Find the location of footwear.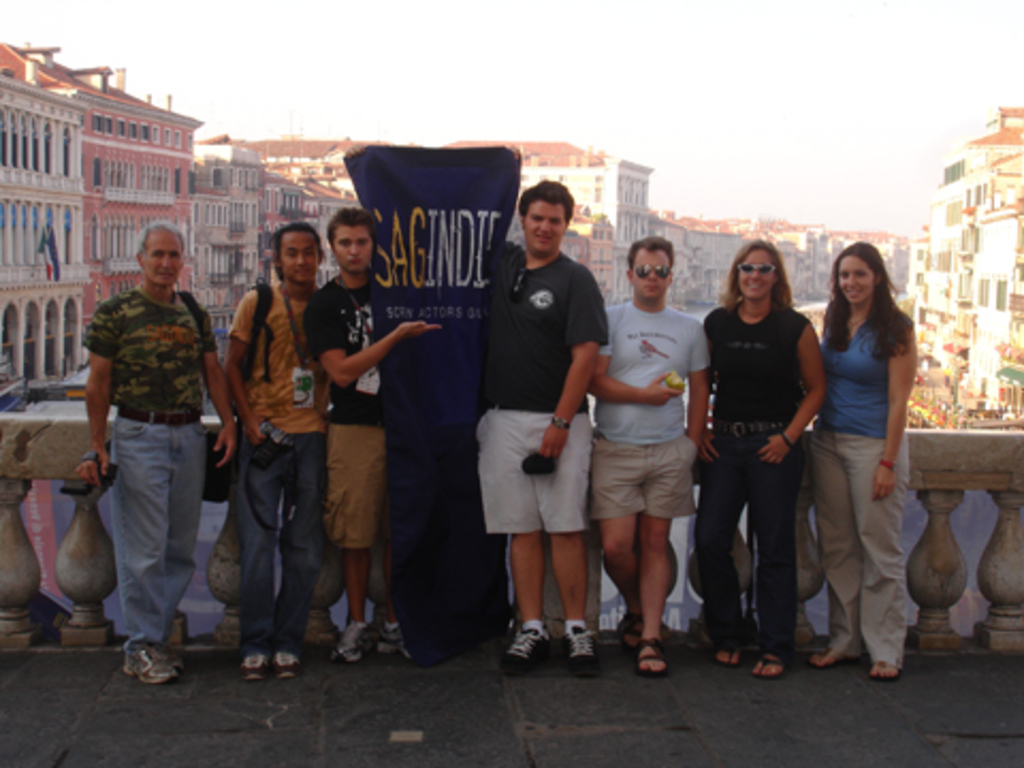
Location: 273,649,299,681.
